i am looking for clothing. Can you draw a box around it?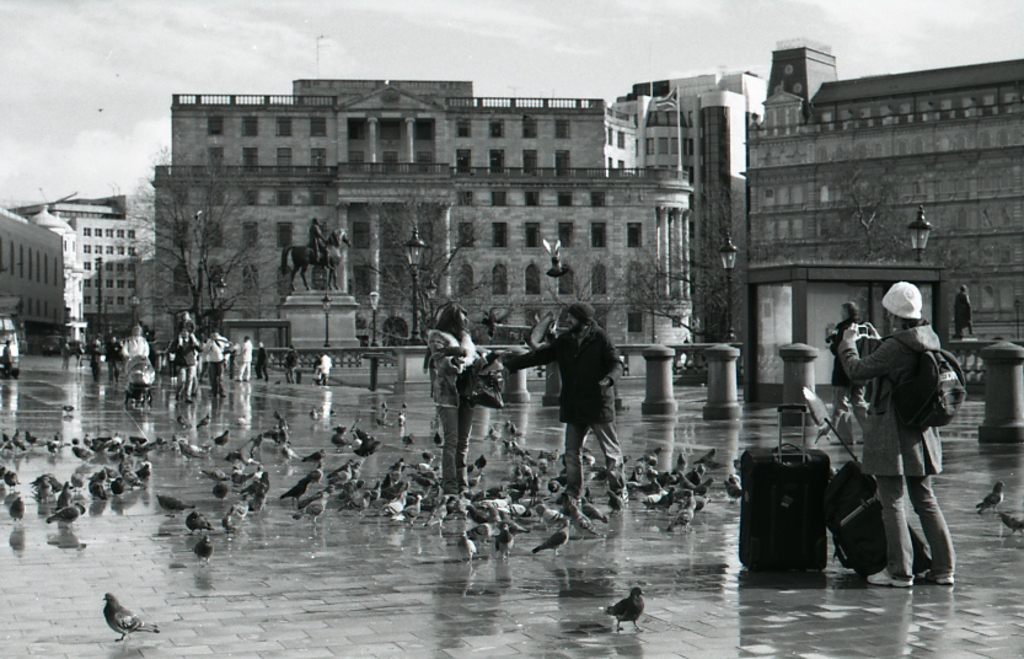
Sure, the bounding box is (left=92, top=348, right=98, bottom=375).
